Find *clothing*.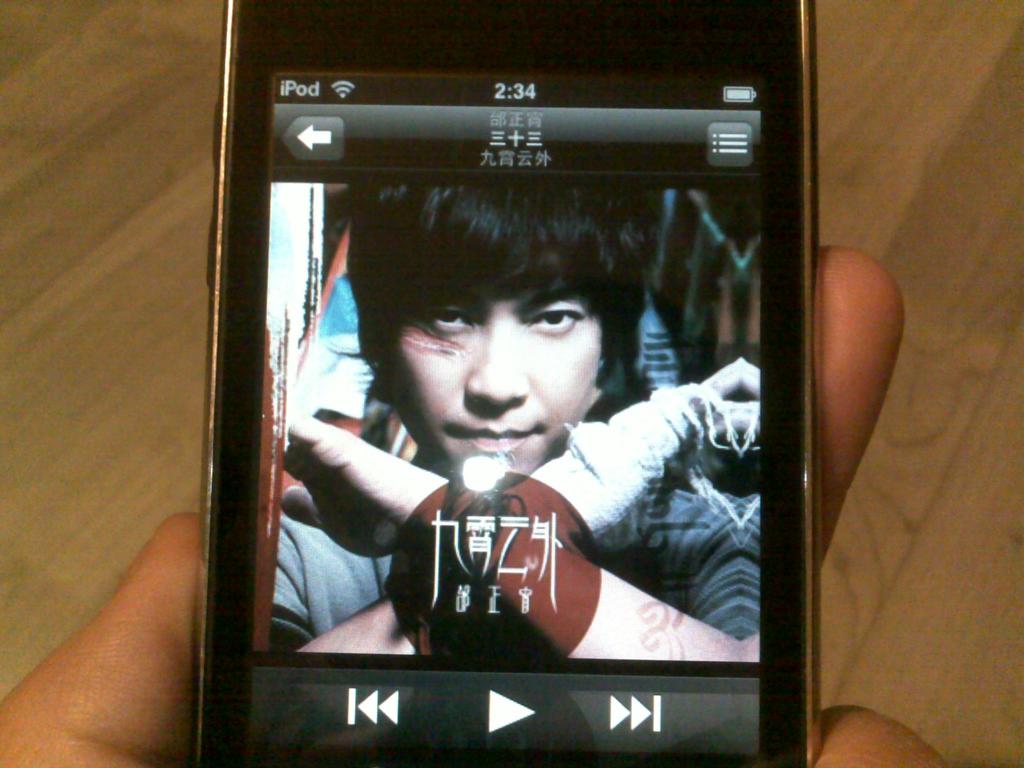
{"left": 264, "top": 472, "right": 756, "bottom": 643}.
